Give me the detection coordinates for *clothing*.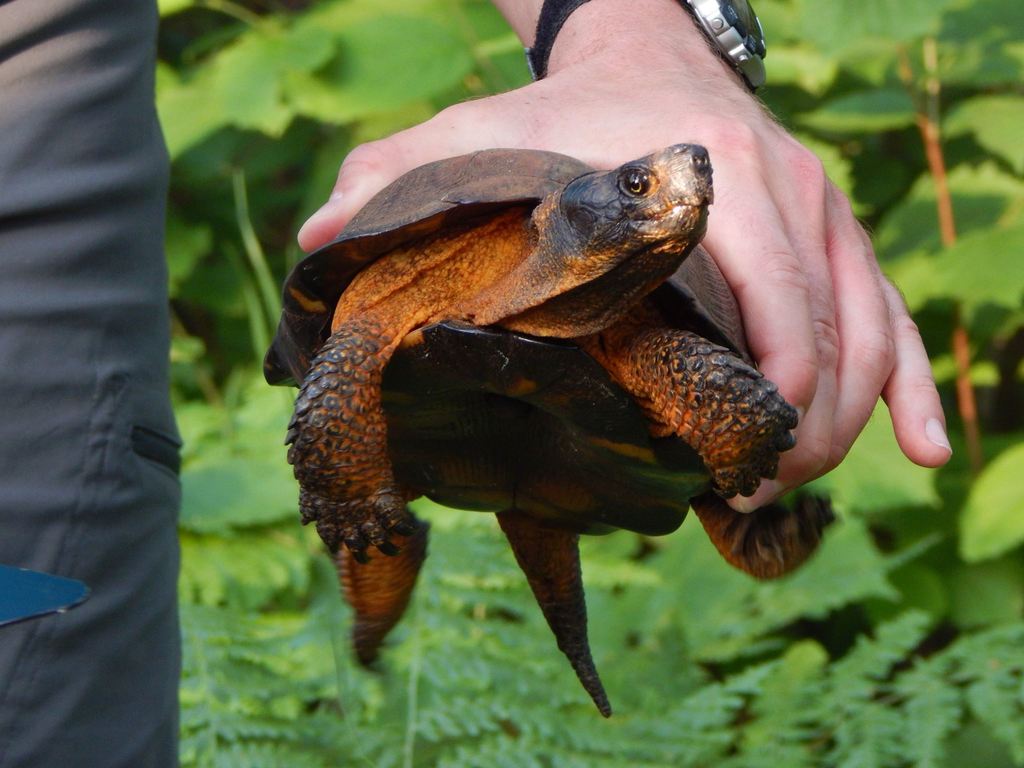
select_region(0, 0, 184, 767).
